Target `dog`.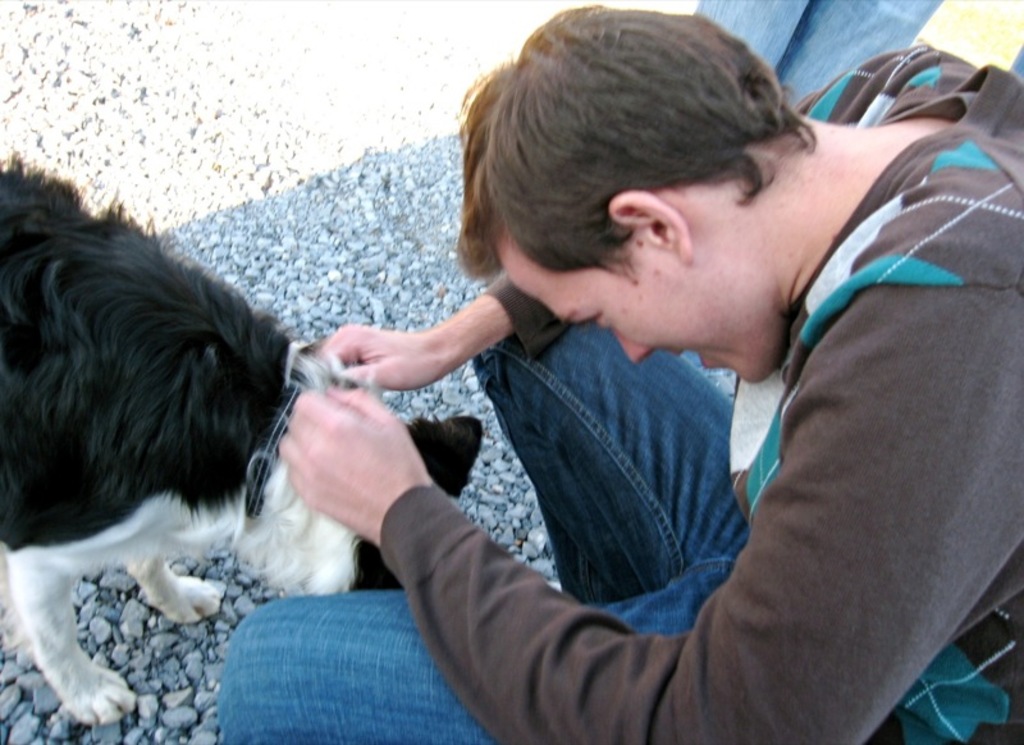
Target region: box(0, 147, 481, 723).
